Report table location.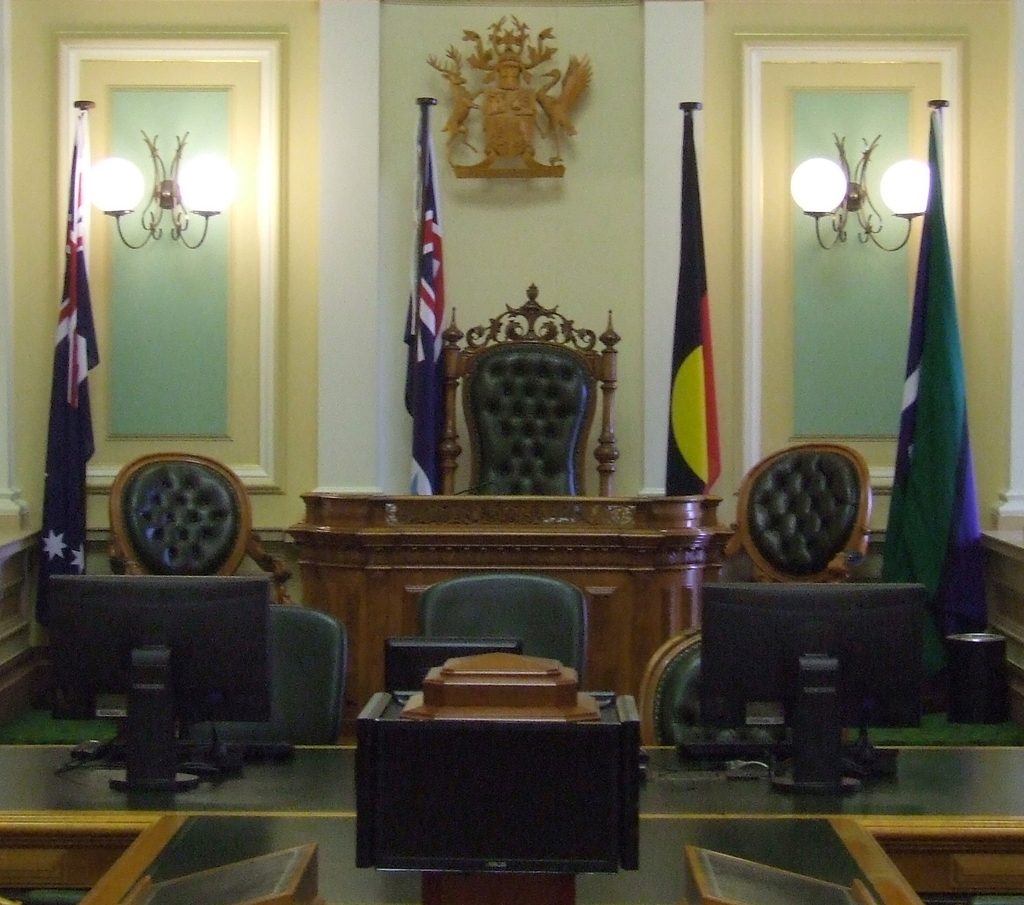
Report: BBox(349, 682, 660, 893).
